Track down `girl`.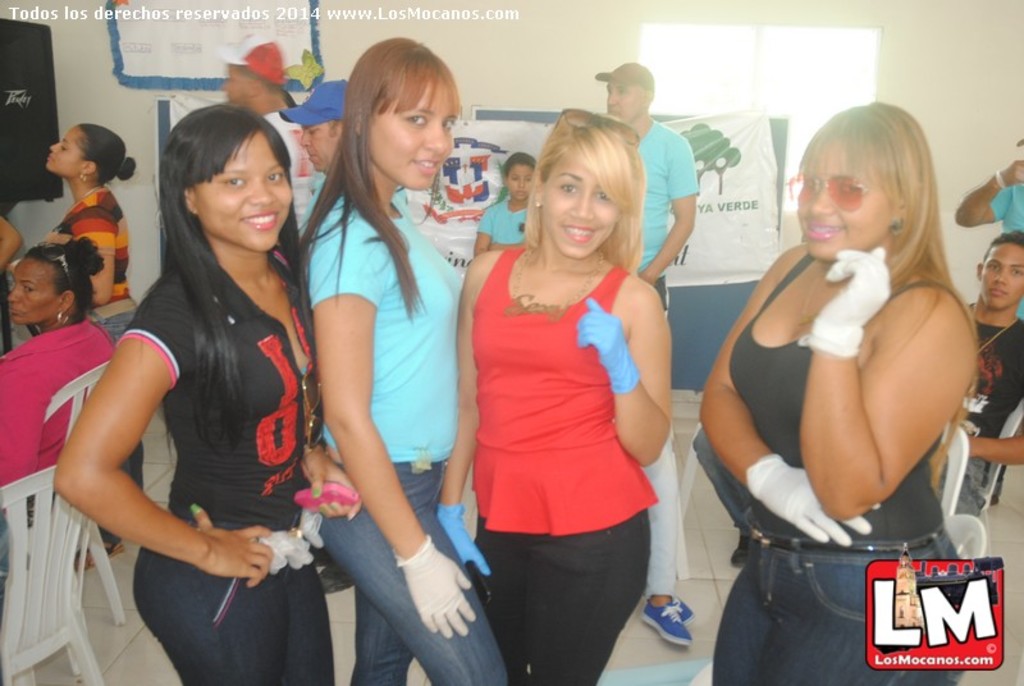
Tracked to (695,102,957,685).
